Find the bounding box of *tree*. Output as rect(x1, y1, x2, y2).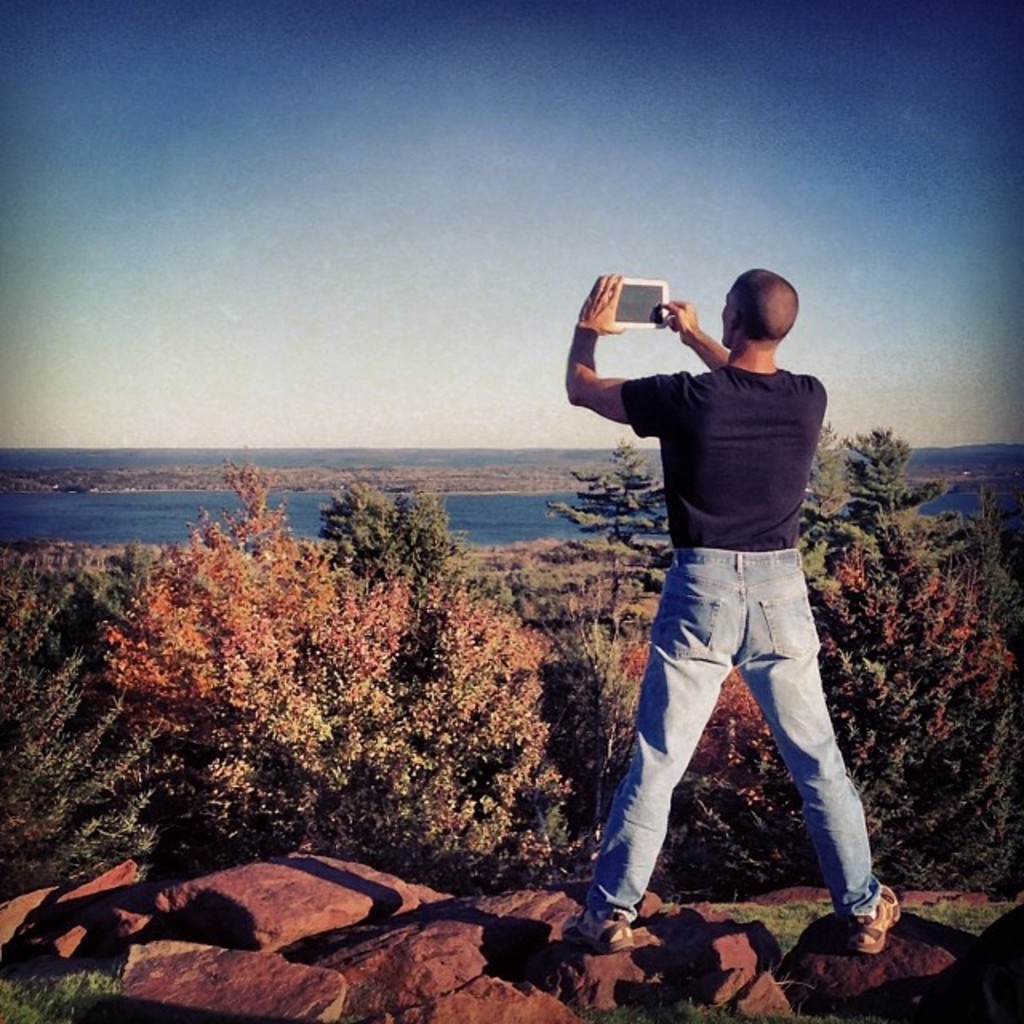
rect(99, 456, 418, 835).
